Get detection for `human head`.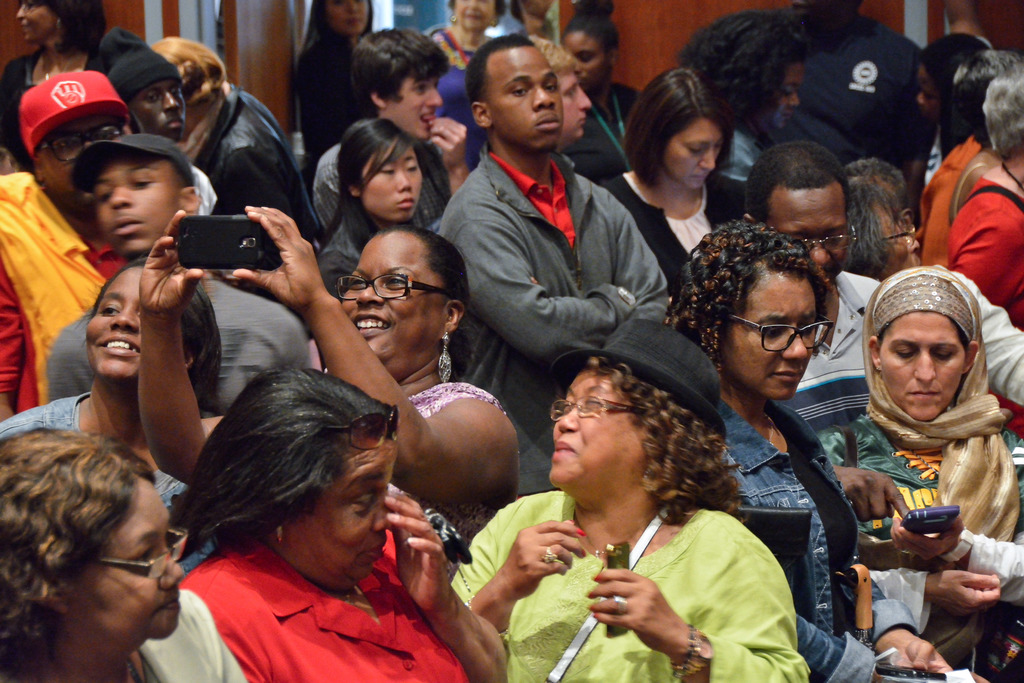
Detection: left=669, top=220, right=836, bottom=404.
